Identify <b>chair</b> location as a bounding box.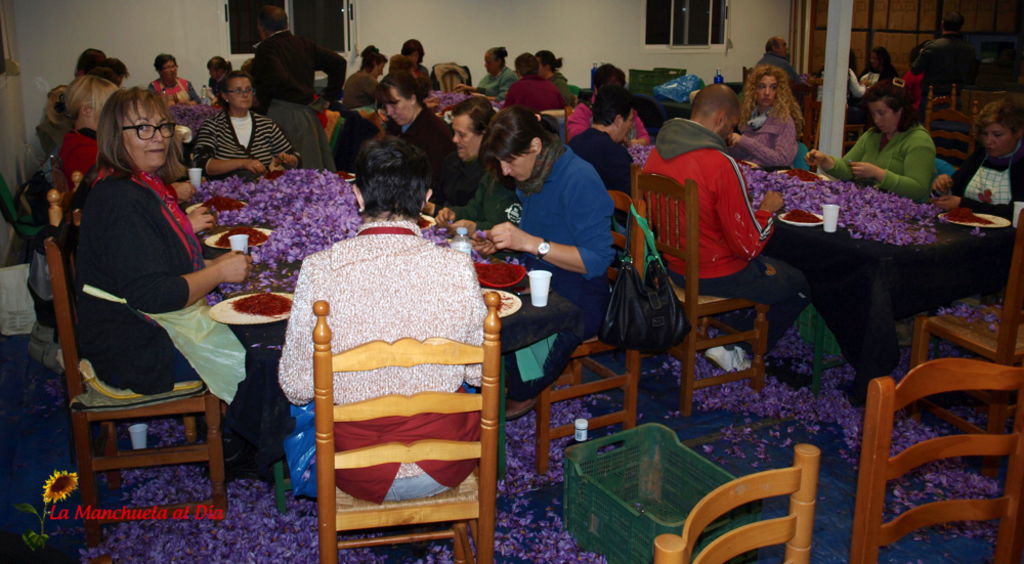
842:105:865:154.
